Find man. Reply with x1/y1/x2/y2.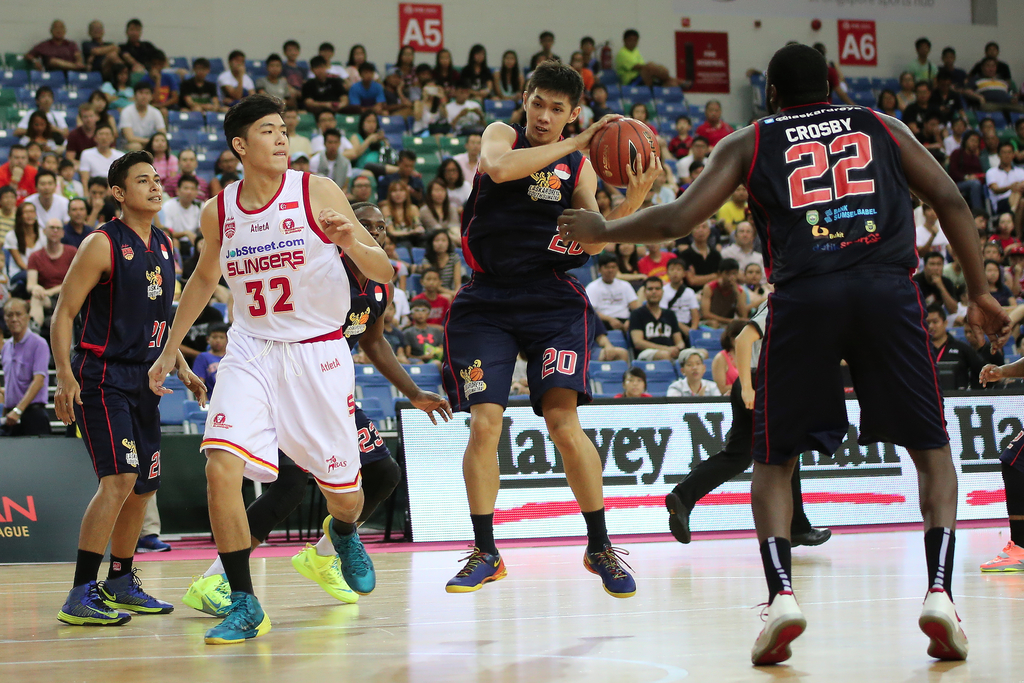
27/26/79/65.
